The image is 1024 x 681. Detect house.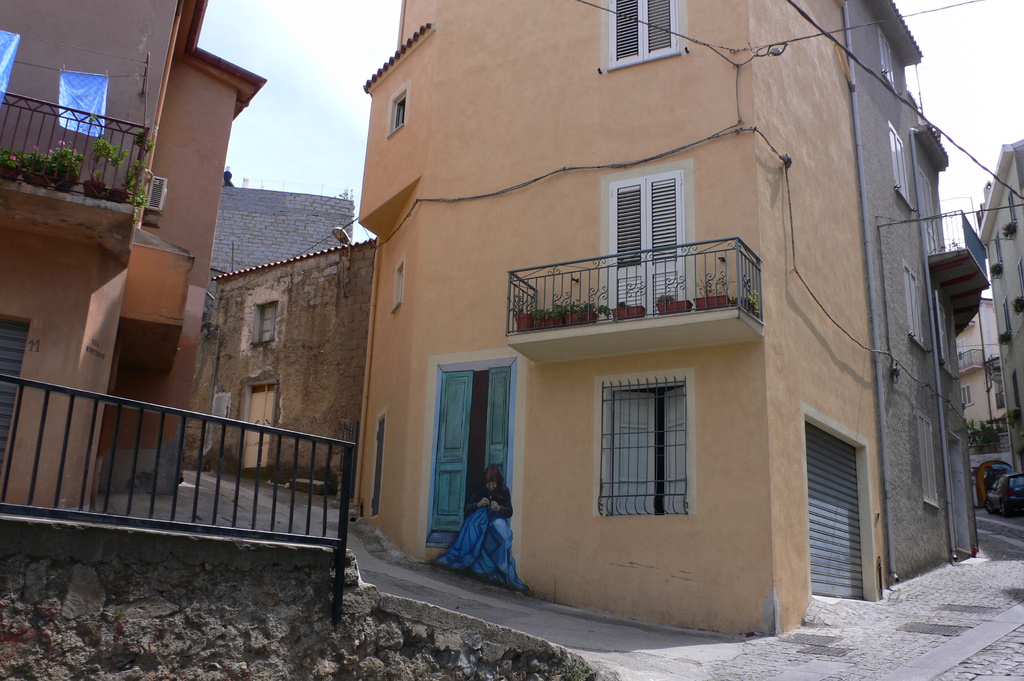
Detection: (204, 178, 354, 291).
